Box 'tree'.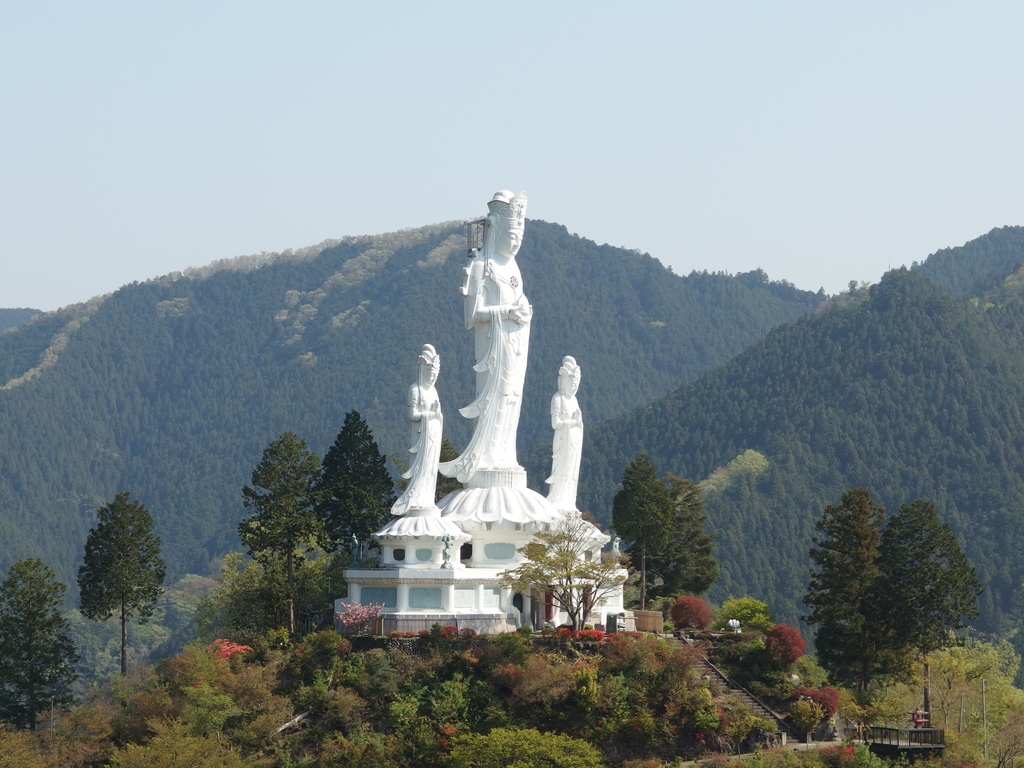
307,410,395,566.
